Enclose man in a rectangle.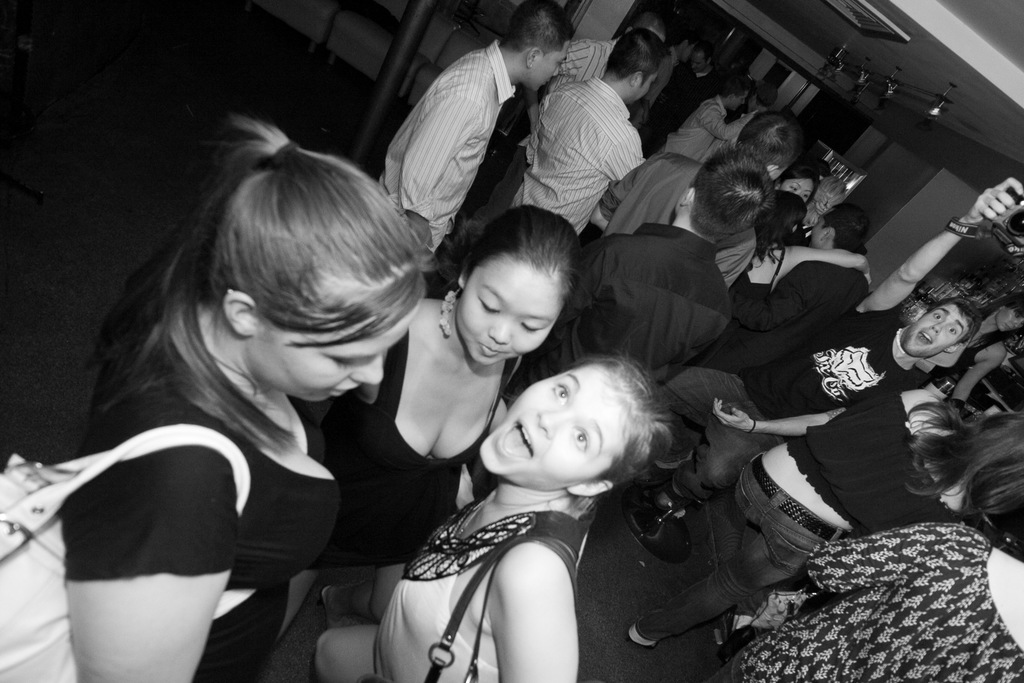
bbox=(375, 0, 581, 253).
